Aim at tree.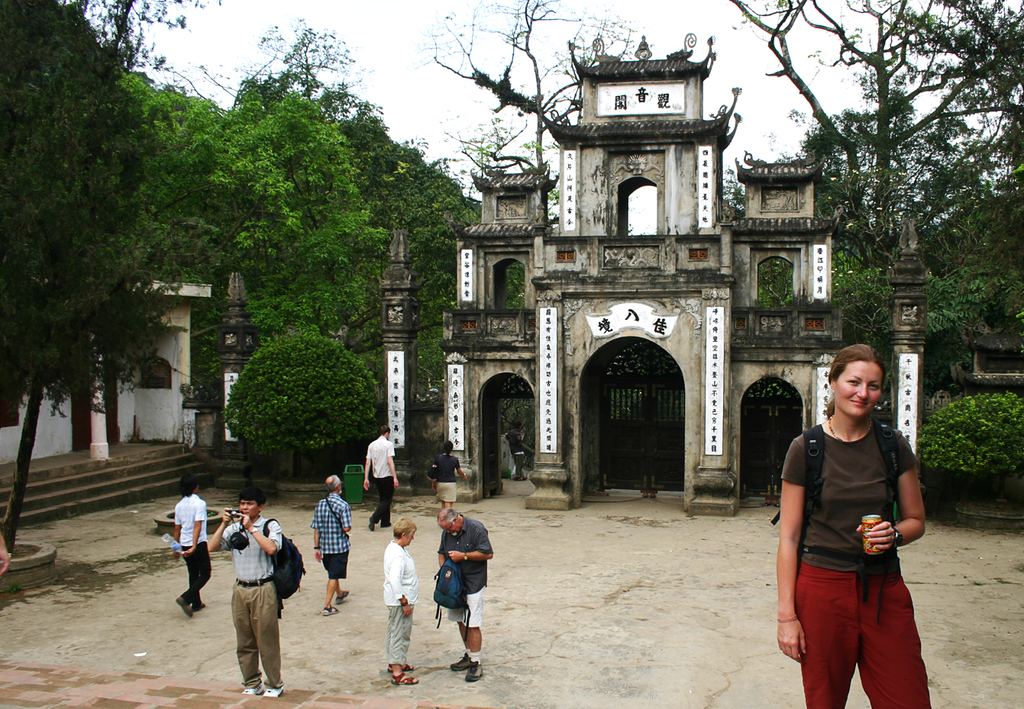
Aimed at box=[743, 31, 1006, 353].
